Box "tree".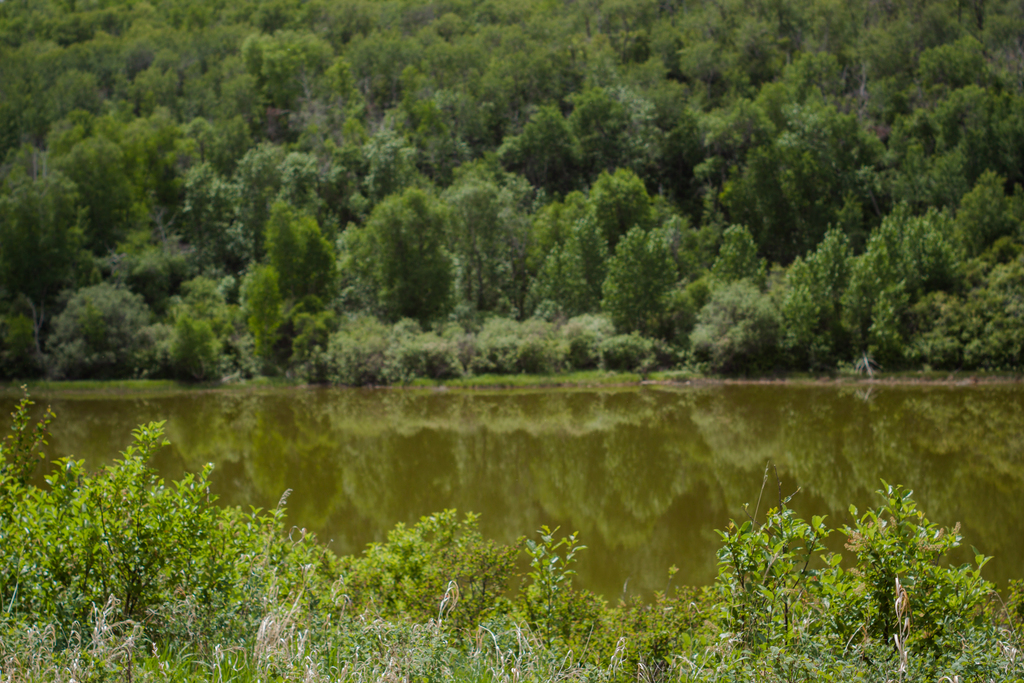
<region>689, 267, 788, 379</region>.
